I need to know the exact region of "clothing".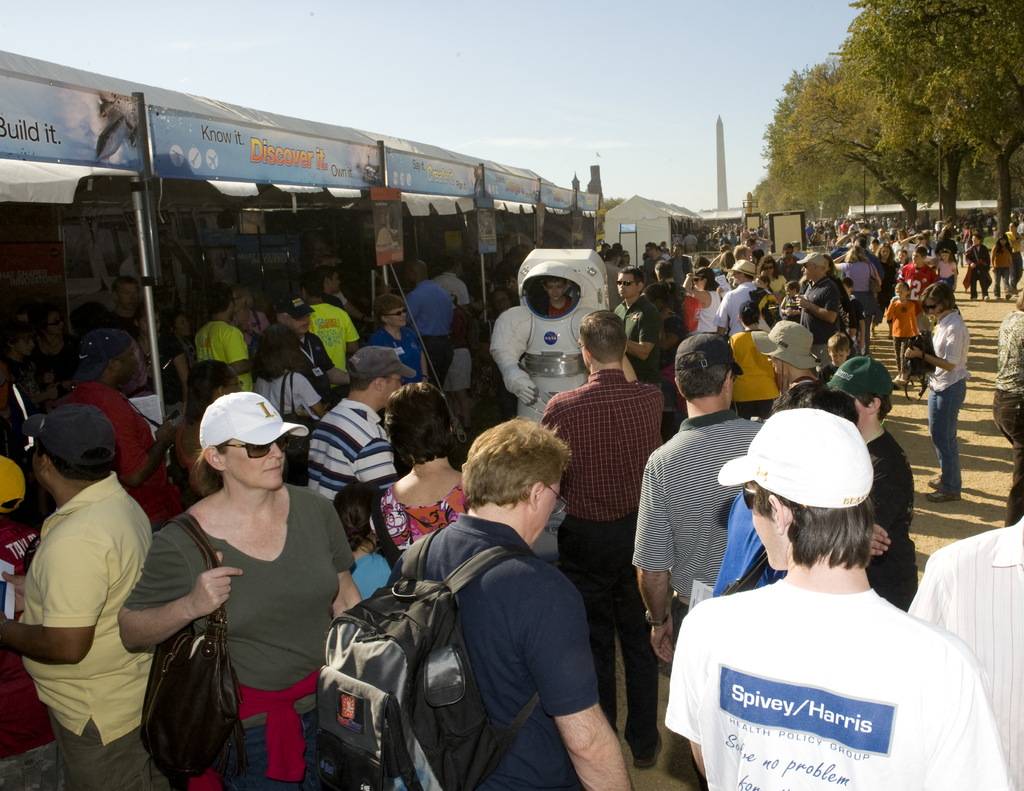
Region: (x1=401, y1=291, x2=444, y2=383).
